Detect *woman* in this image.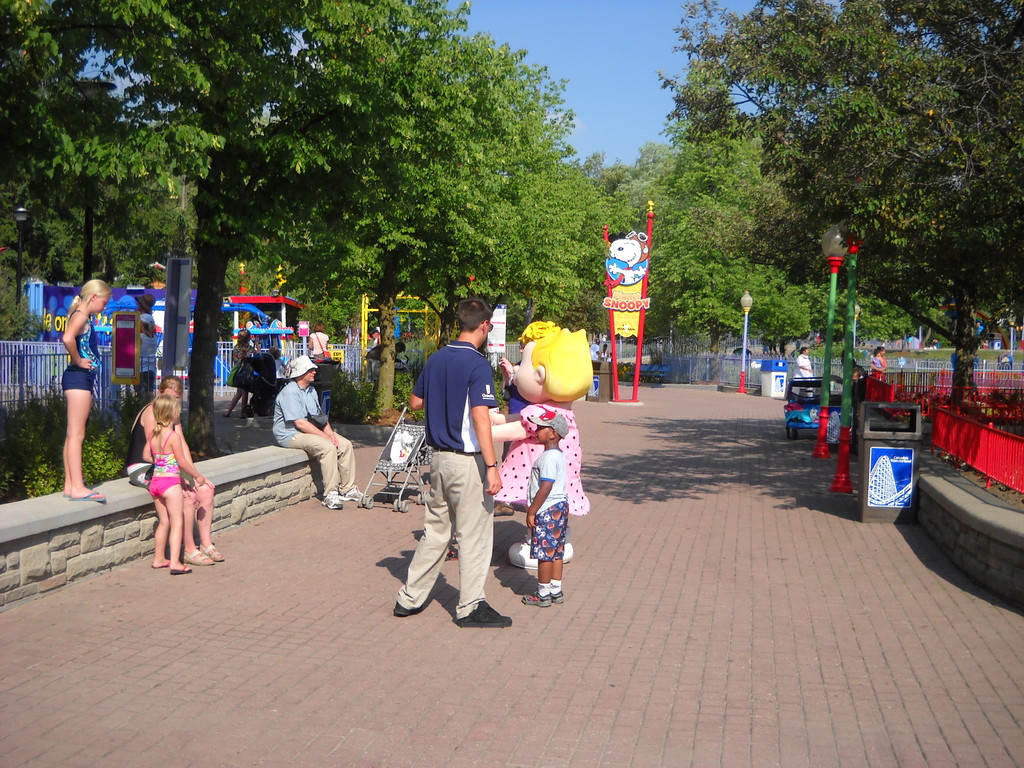
Detection: 309, 323, 329, 358.
